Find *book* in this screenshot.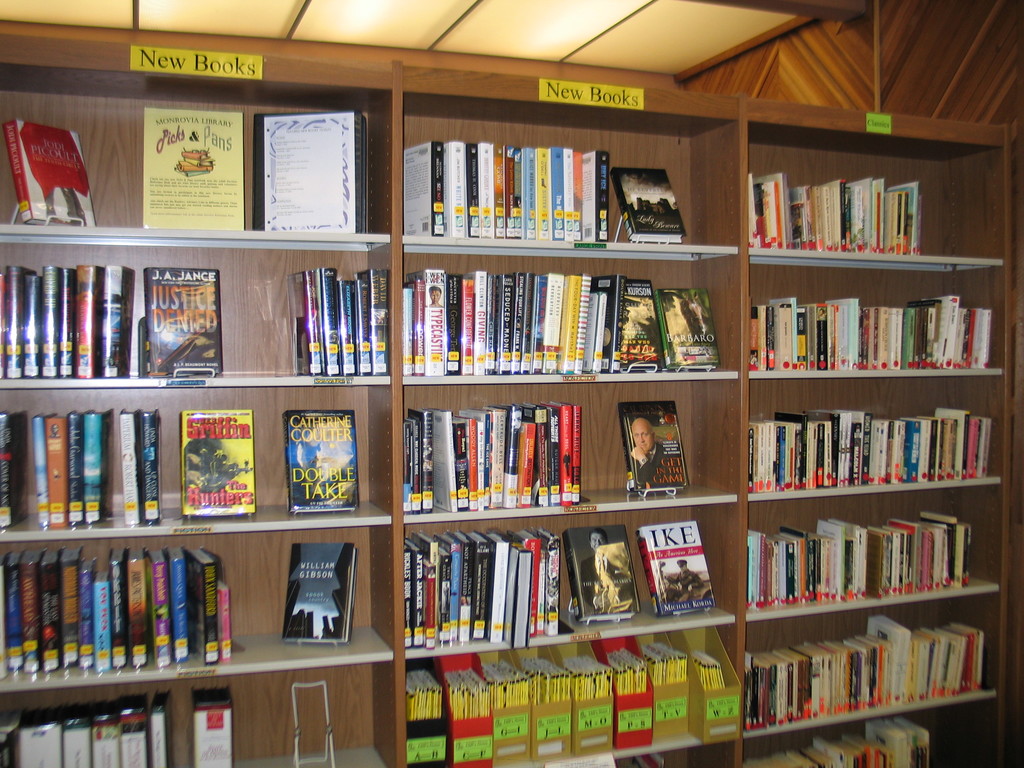
The bounding box for *book* is 280:541:360:643.
